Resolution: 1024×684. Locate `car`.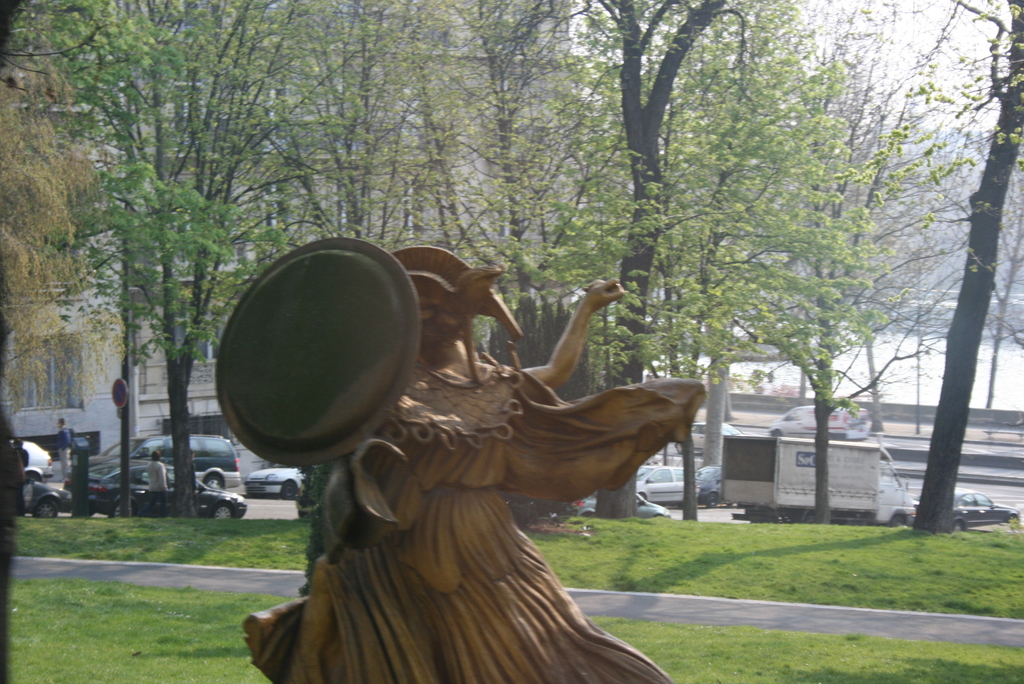
[x1=246, y1=460, x2=307, y2=494].
